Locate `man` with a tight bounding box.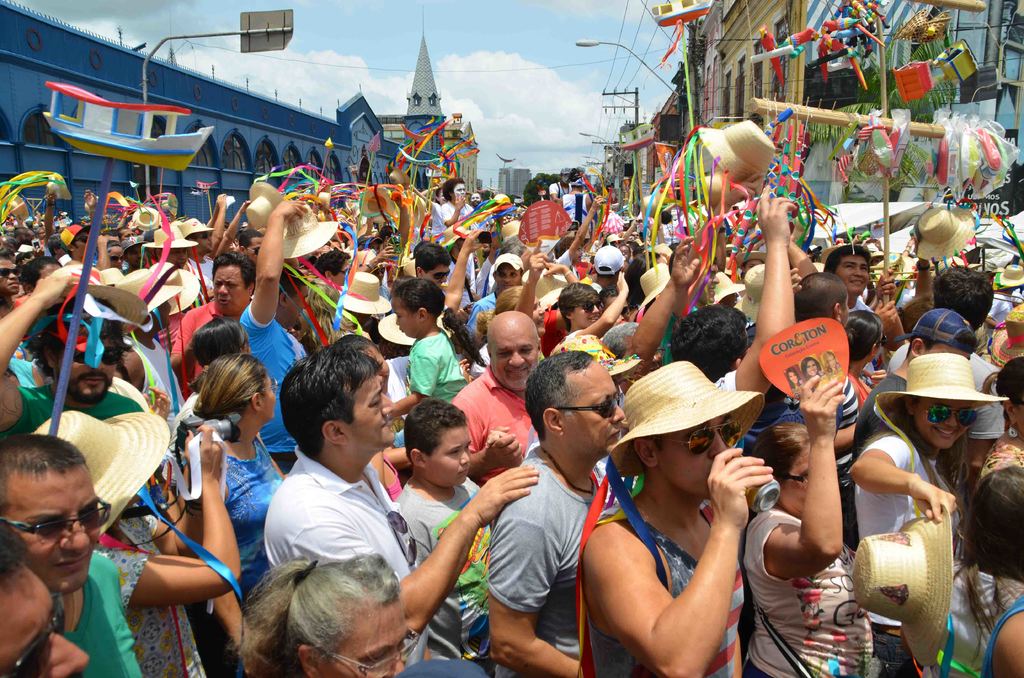
<region>442, 177, 480, 228</region>.
